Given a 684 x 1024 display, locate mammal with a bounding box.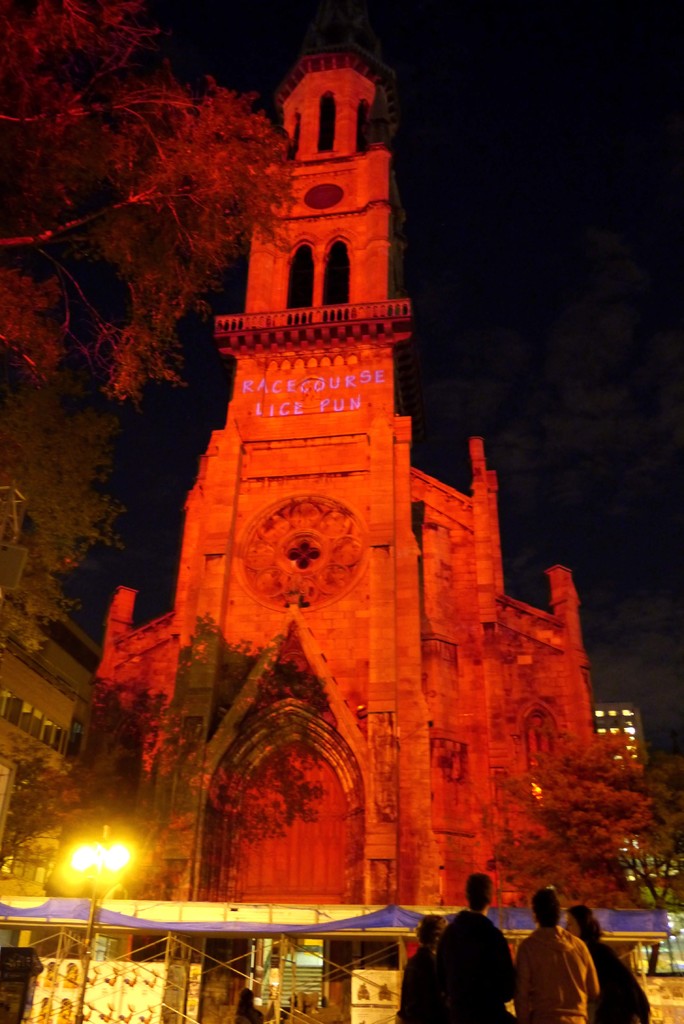
Located: 384, 915, 444, 1023.
